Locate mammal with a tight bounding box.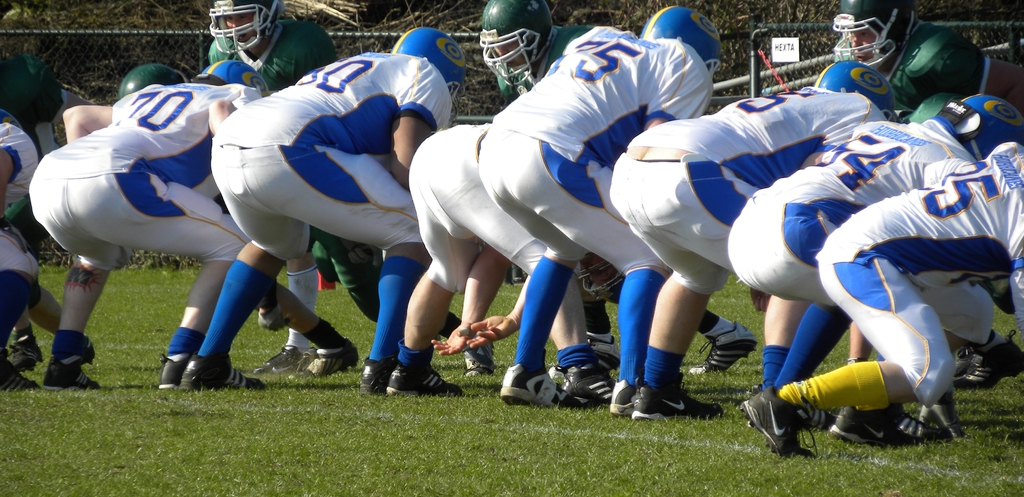
<region>832, 0, 1021, 398</region>.
